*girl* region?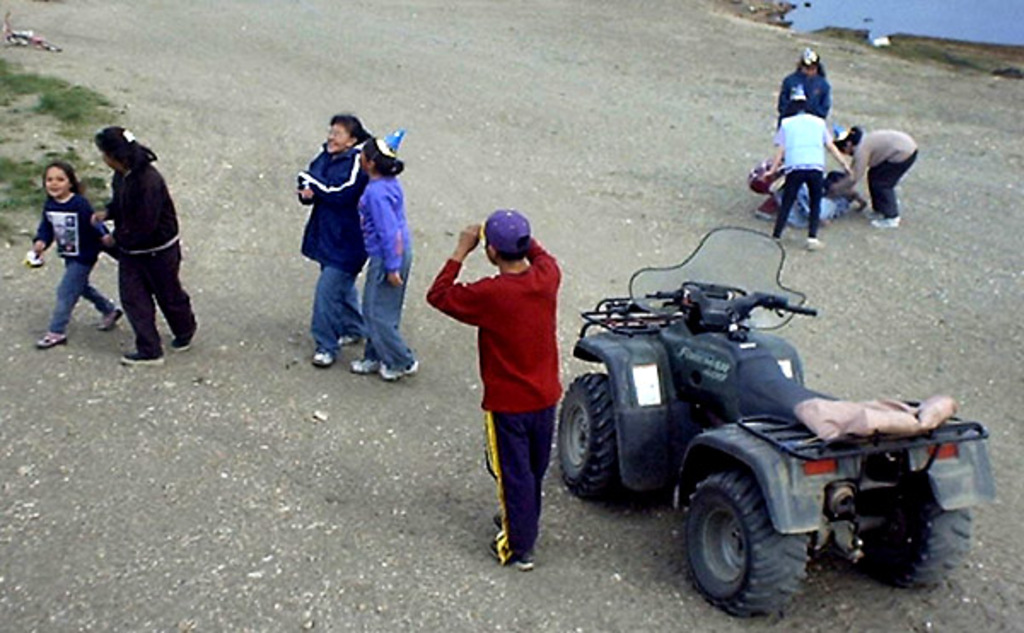
{"x1": 31, "y1": 162, "x2": 123, "y2": 348}
